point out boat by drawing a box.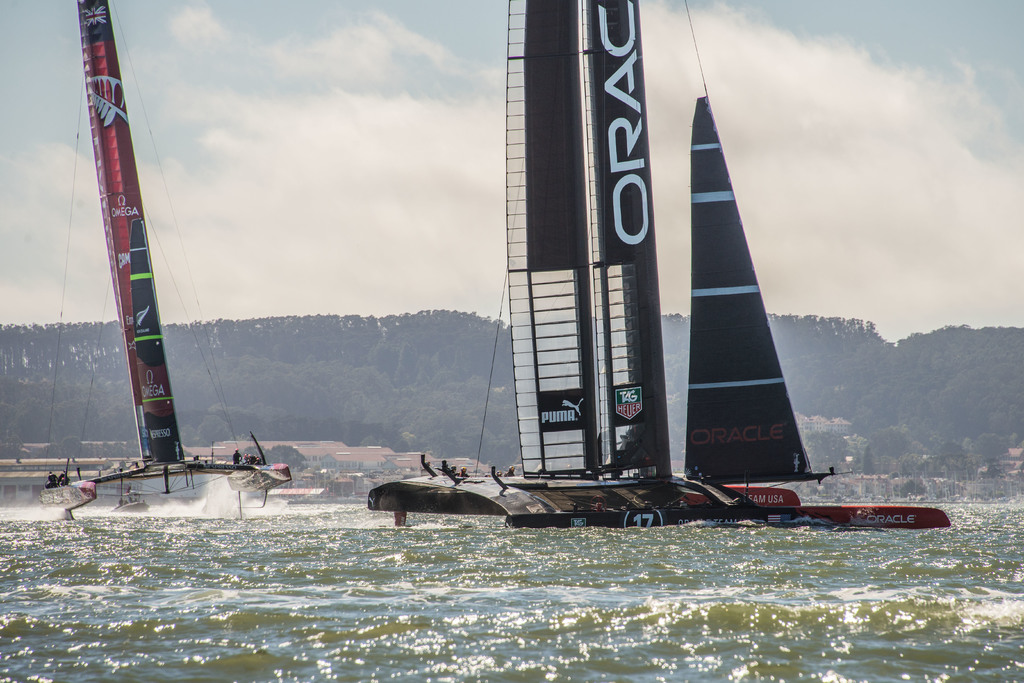
x1=369, y1=0, x2=693, y2=533.
